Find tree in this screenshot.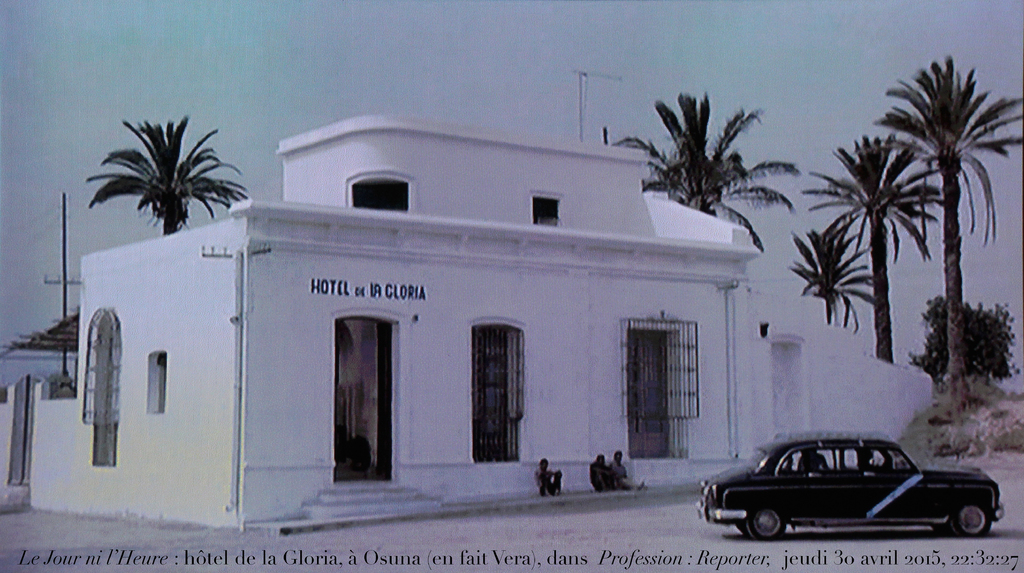
The bounding box for tree is (750, 135, 950, 359).
